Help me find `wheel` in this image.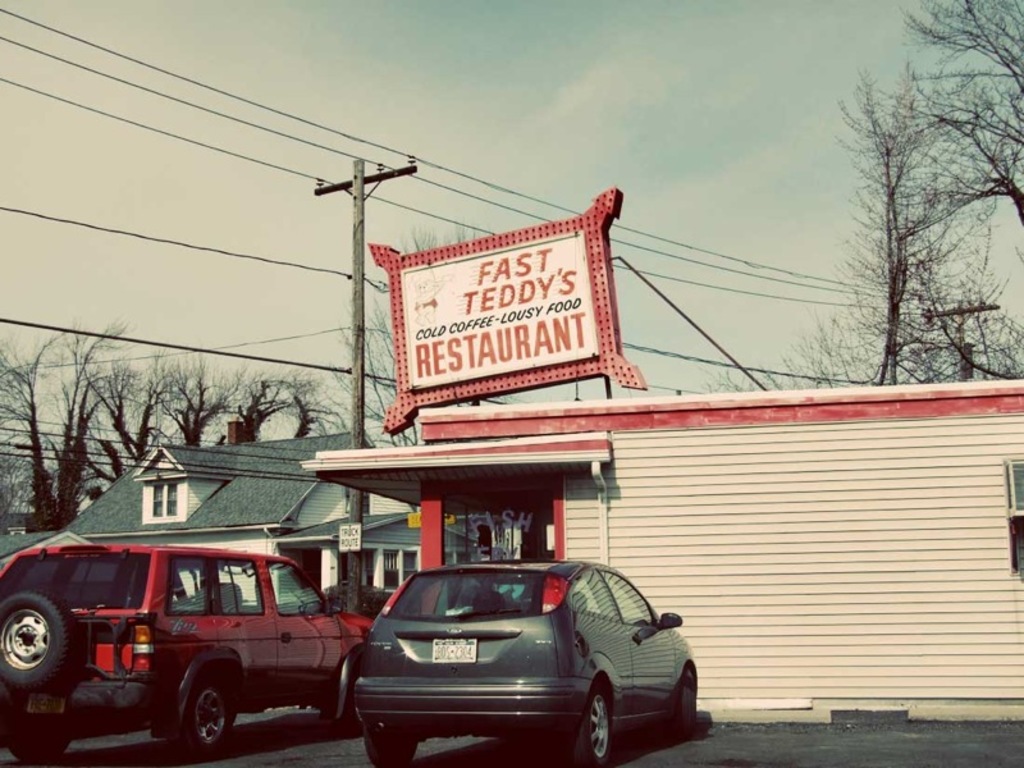
Found it: [x1=577, y1=689, x2=611, y2=764].
